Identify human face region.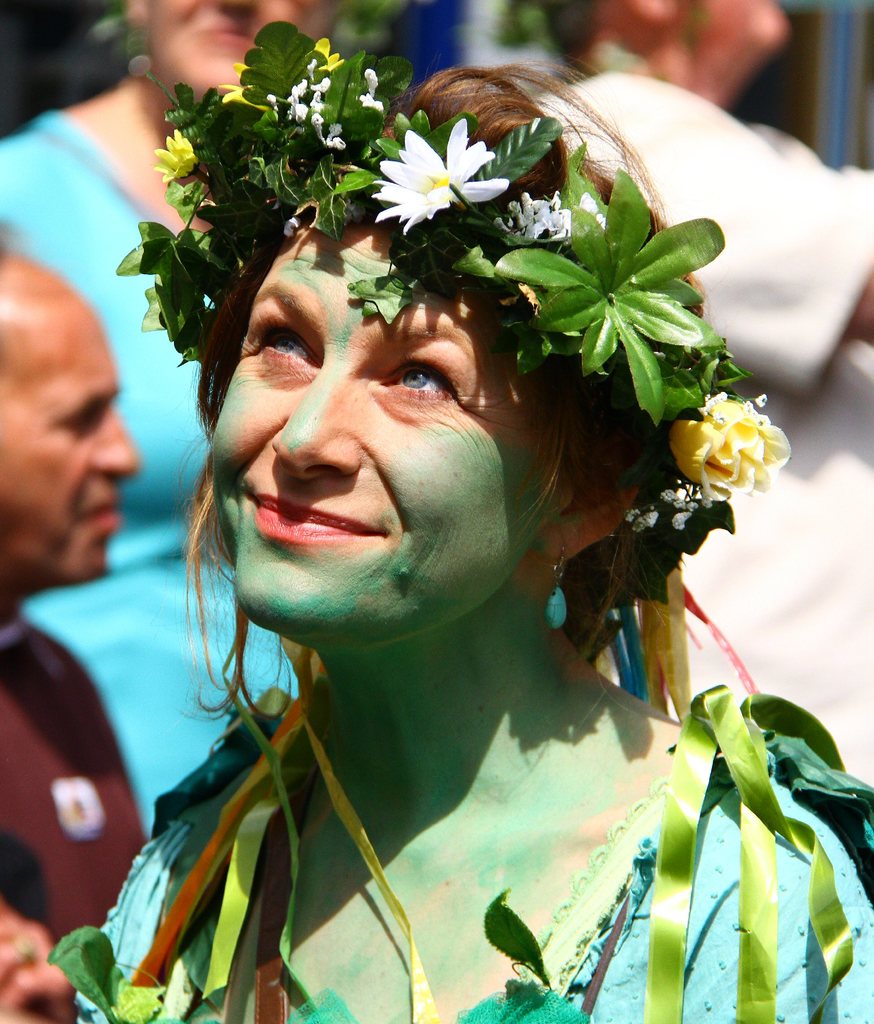
Region: box(211, 225, 564, 648).
